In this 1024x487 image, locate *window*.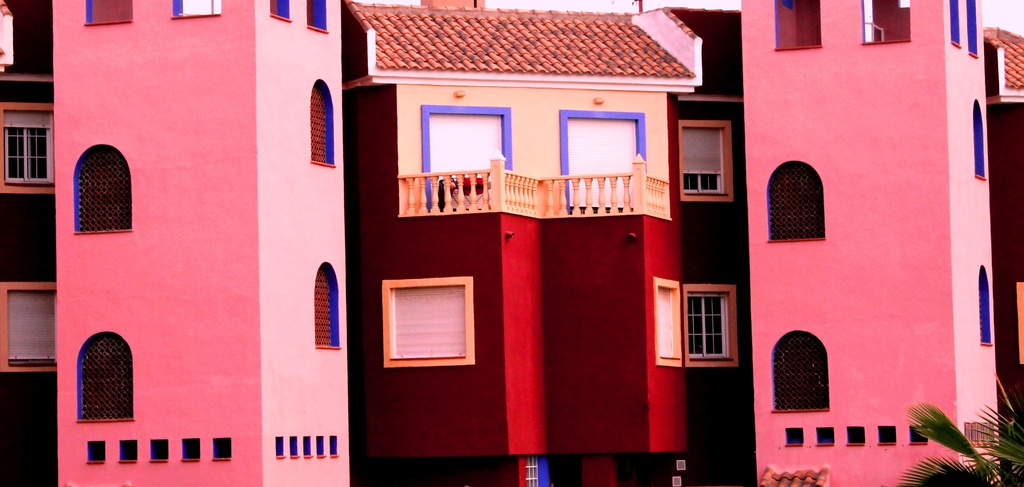
Bounding box: [675, 122, 729, 197].
